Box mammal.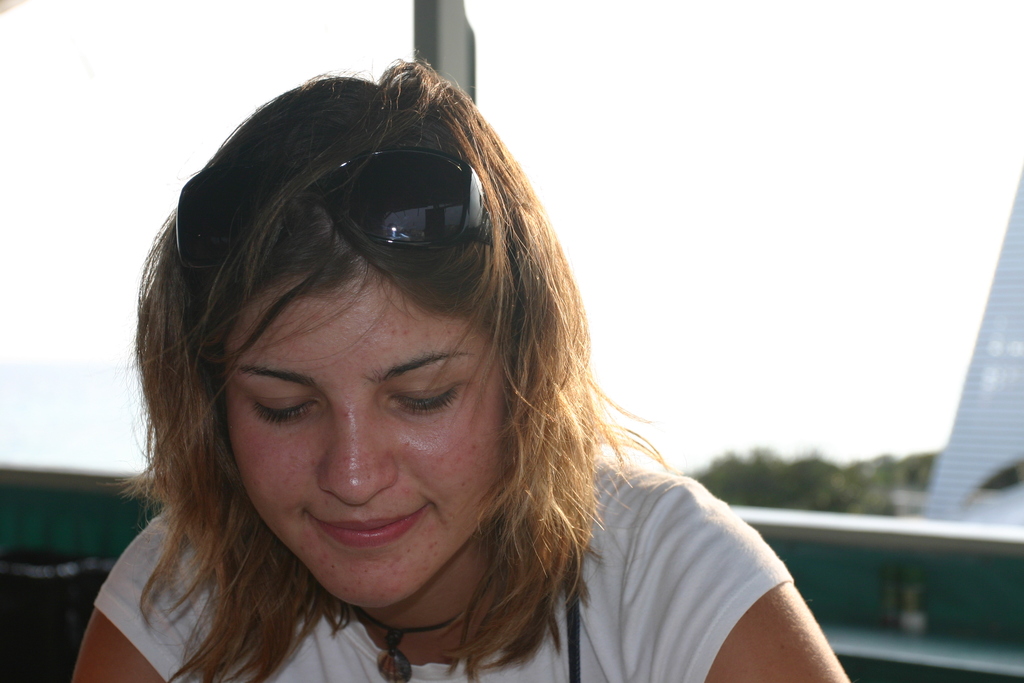
[75, 58, 835, 664].
